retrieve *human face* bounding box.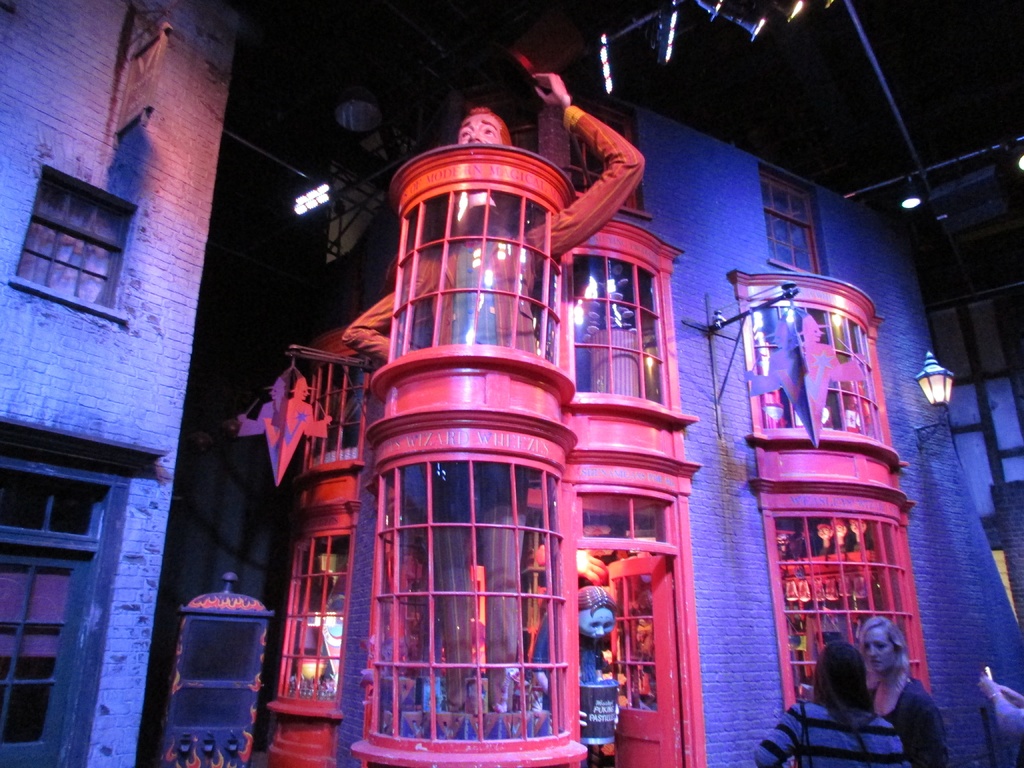
Bounding box: rect(860, 623, 900, 678).
